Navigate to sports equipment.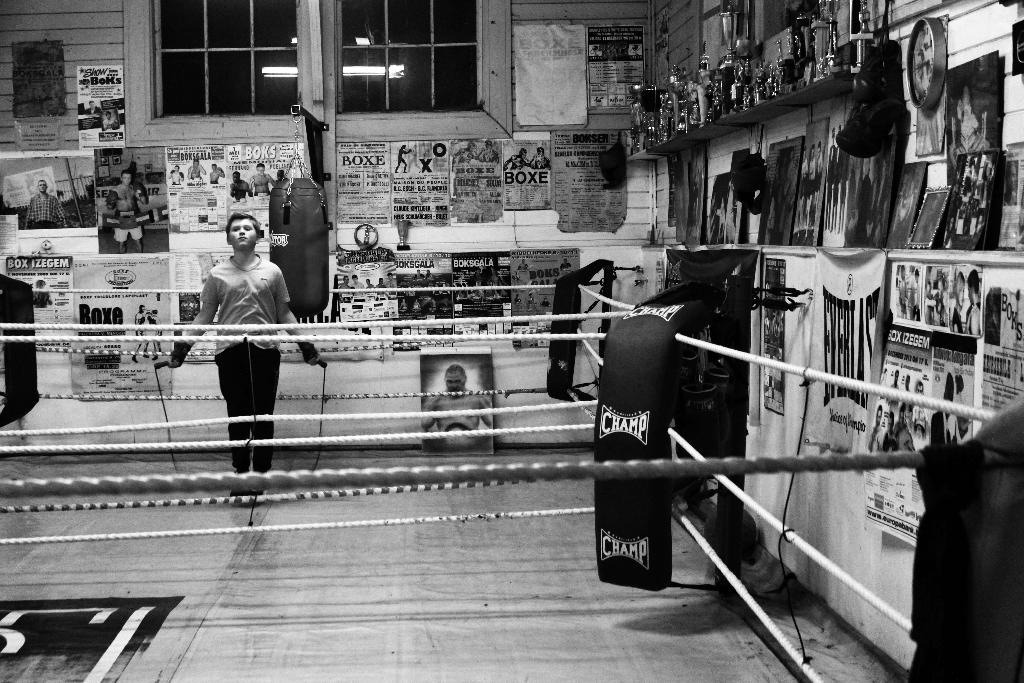
Navigation target: box=[137, 180, 148, 200].
